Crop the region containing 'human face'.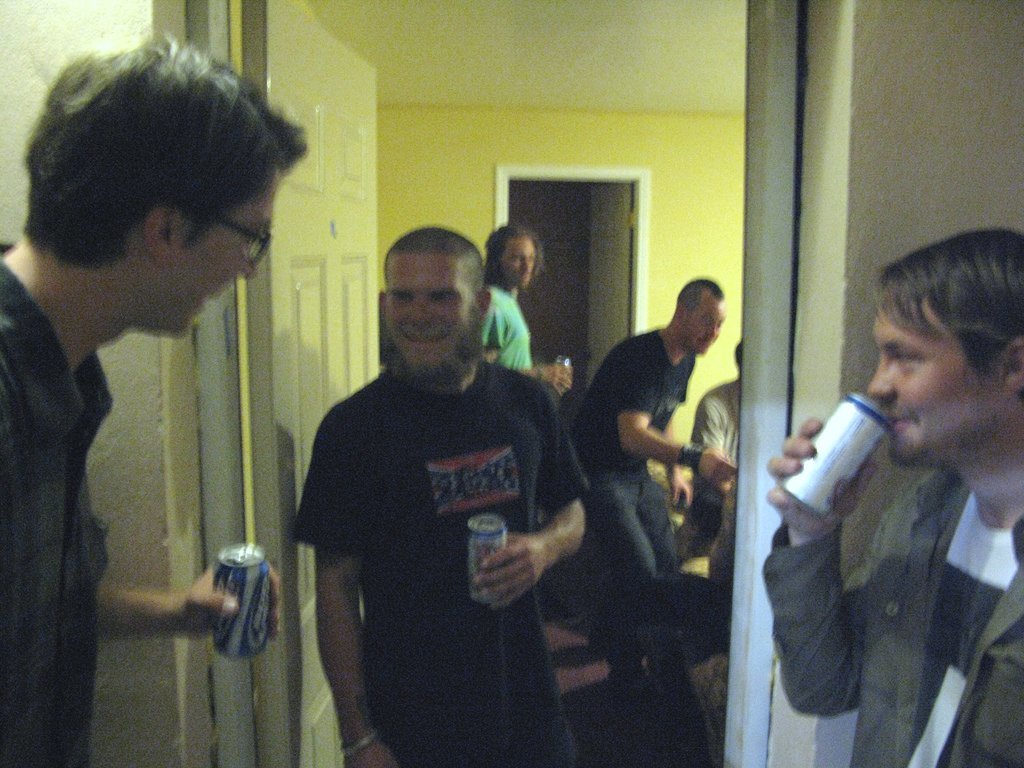
Crop region: locate(684, 299, 723, 354).
